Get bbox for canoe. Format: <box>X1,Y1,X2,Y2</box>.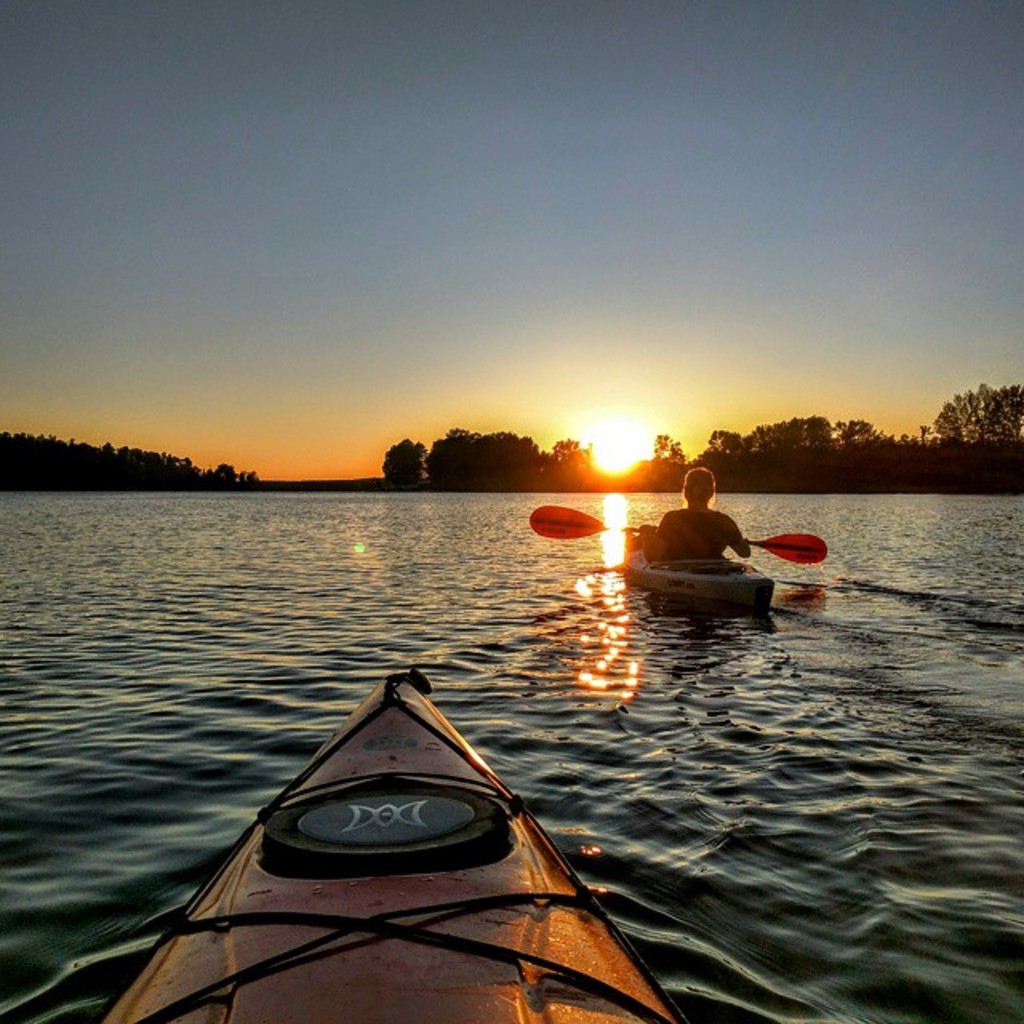
<box>139,667,638,1013</box>.
